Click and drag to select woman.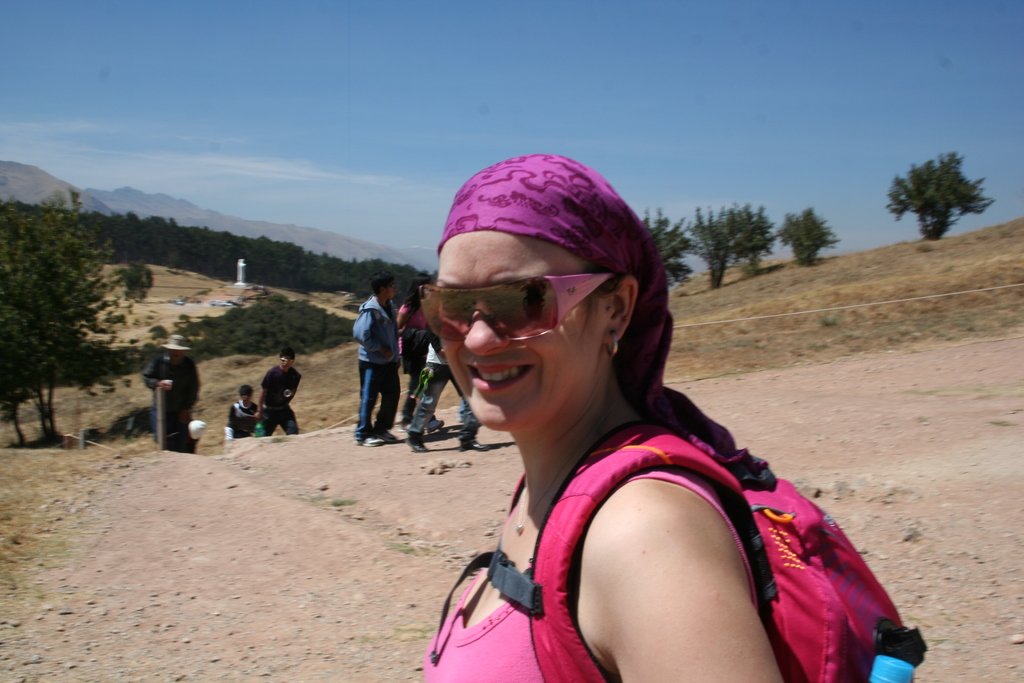
Selection: box(401, 274, 451, 431).
